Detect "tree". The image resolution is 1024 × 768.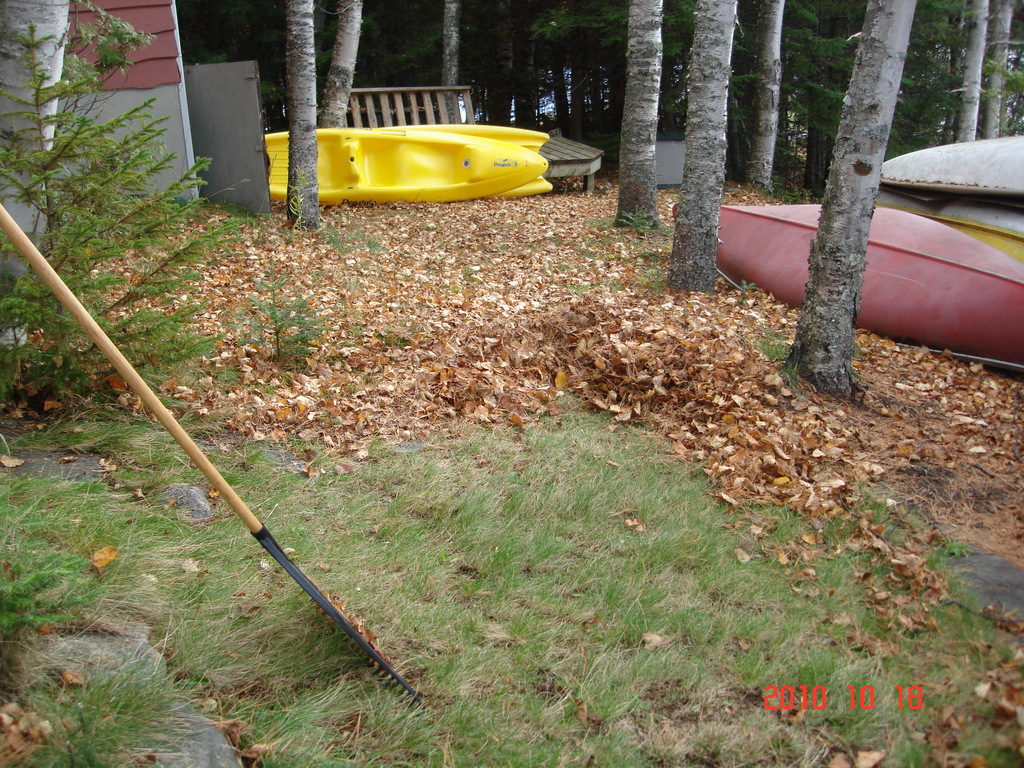
bbox=(538, 0, 575, 154).
